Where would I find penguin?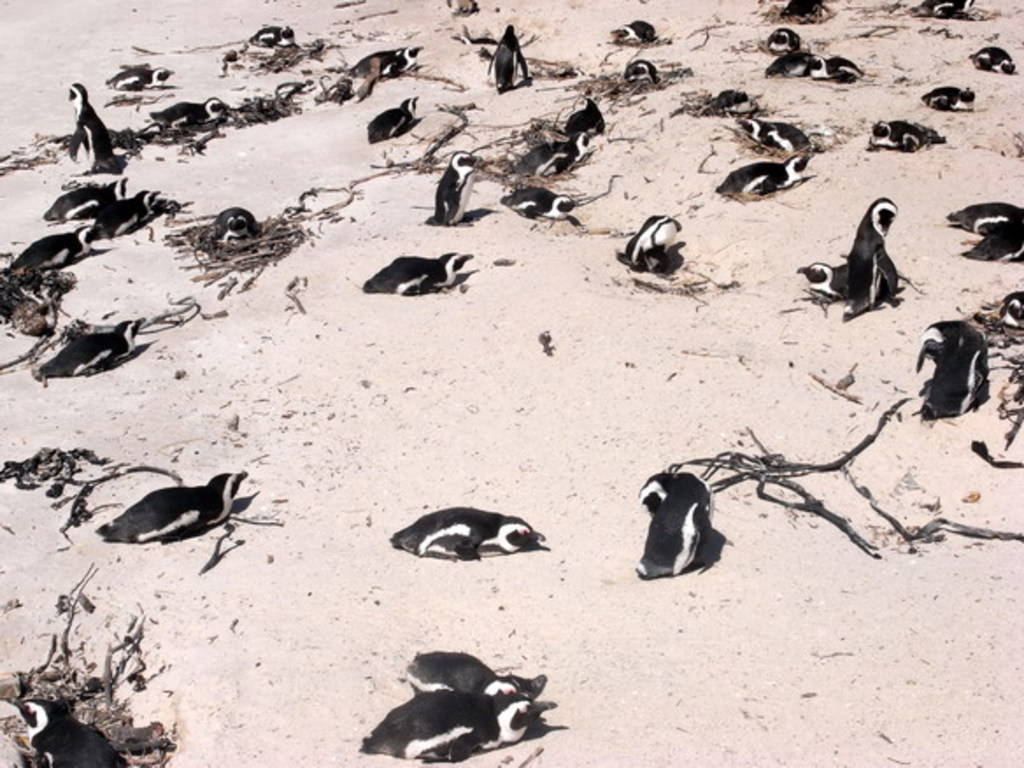
At <bbox>738, 119, 812, 153</bbox>.
